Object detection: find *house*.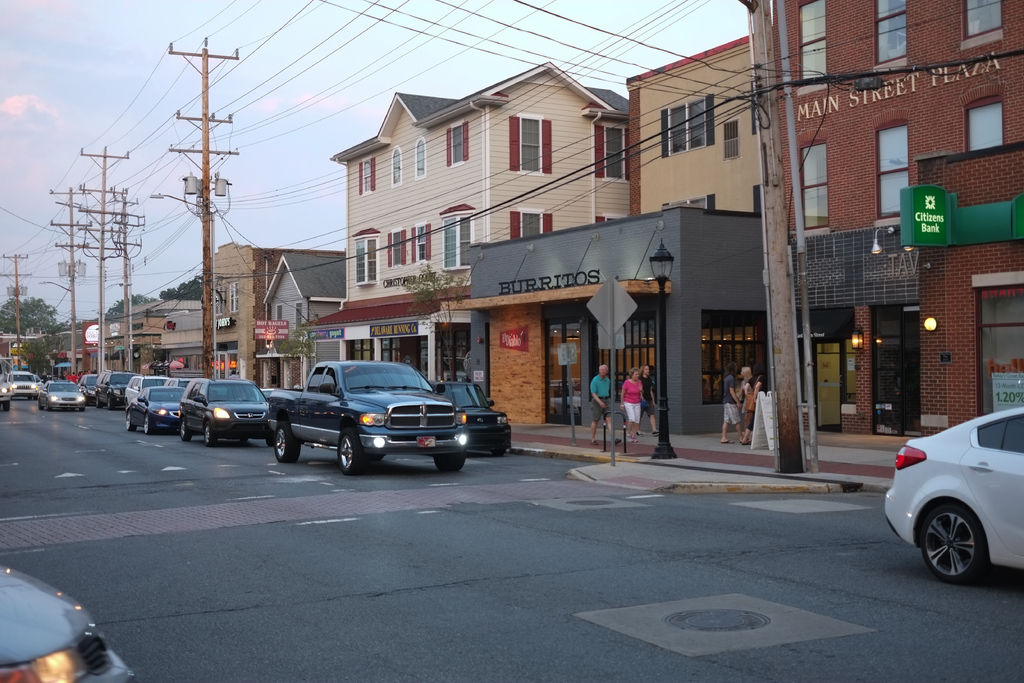
box=[199, 238, 268, 385].
